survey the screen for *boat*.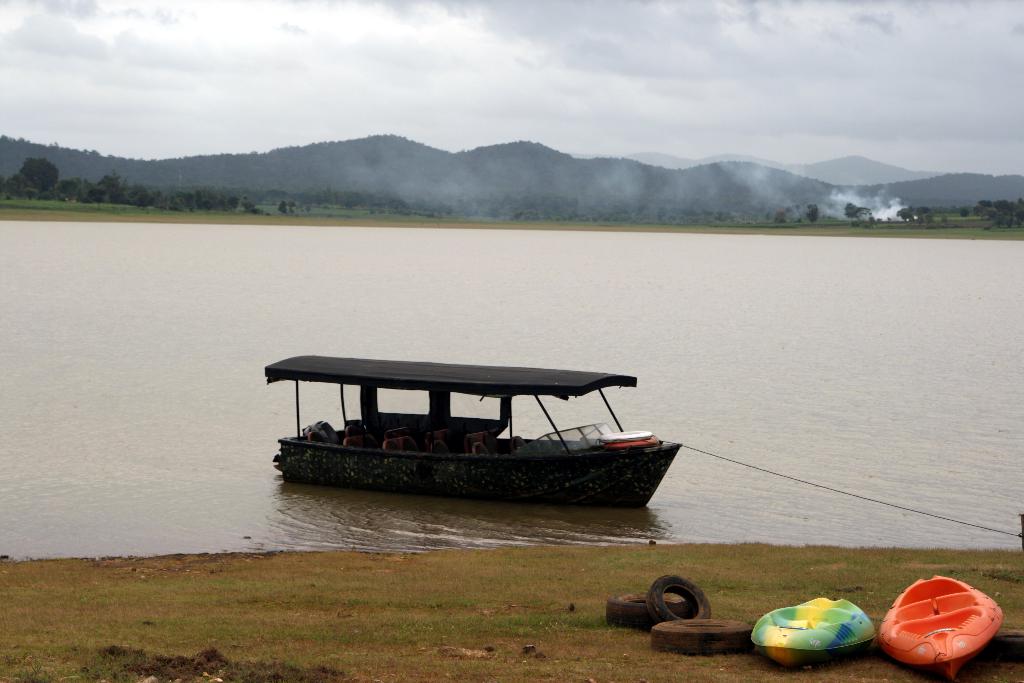
Survey found: rect(259, 352, 710, 521).
